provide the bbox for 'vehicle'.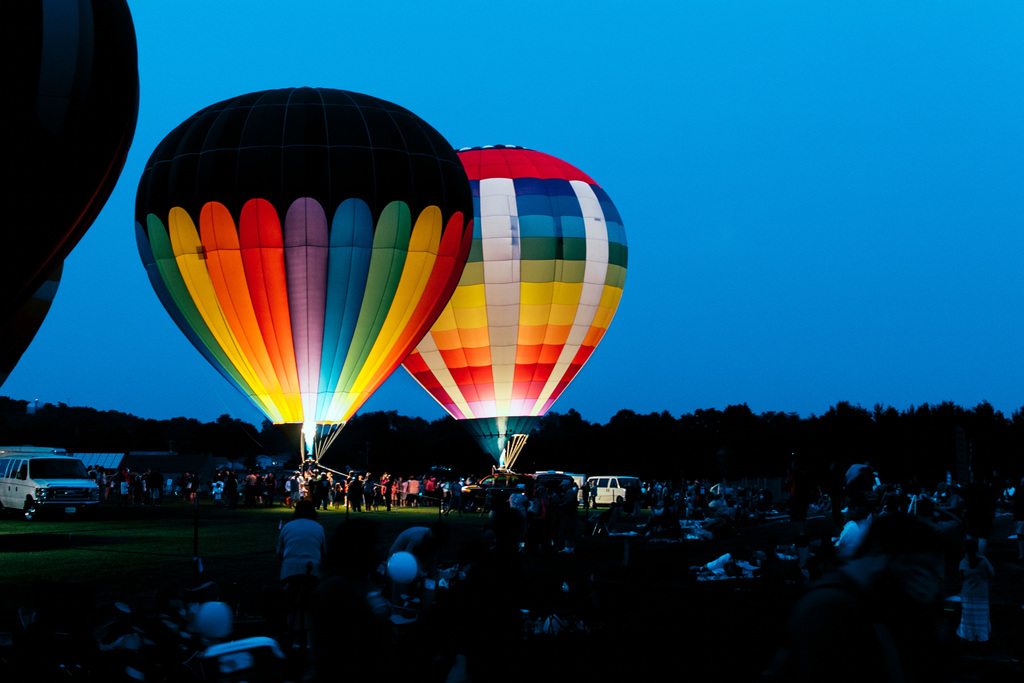
select_region(586, 475, 648, 506).
